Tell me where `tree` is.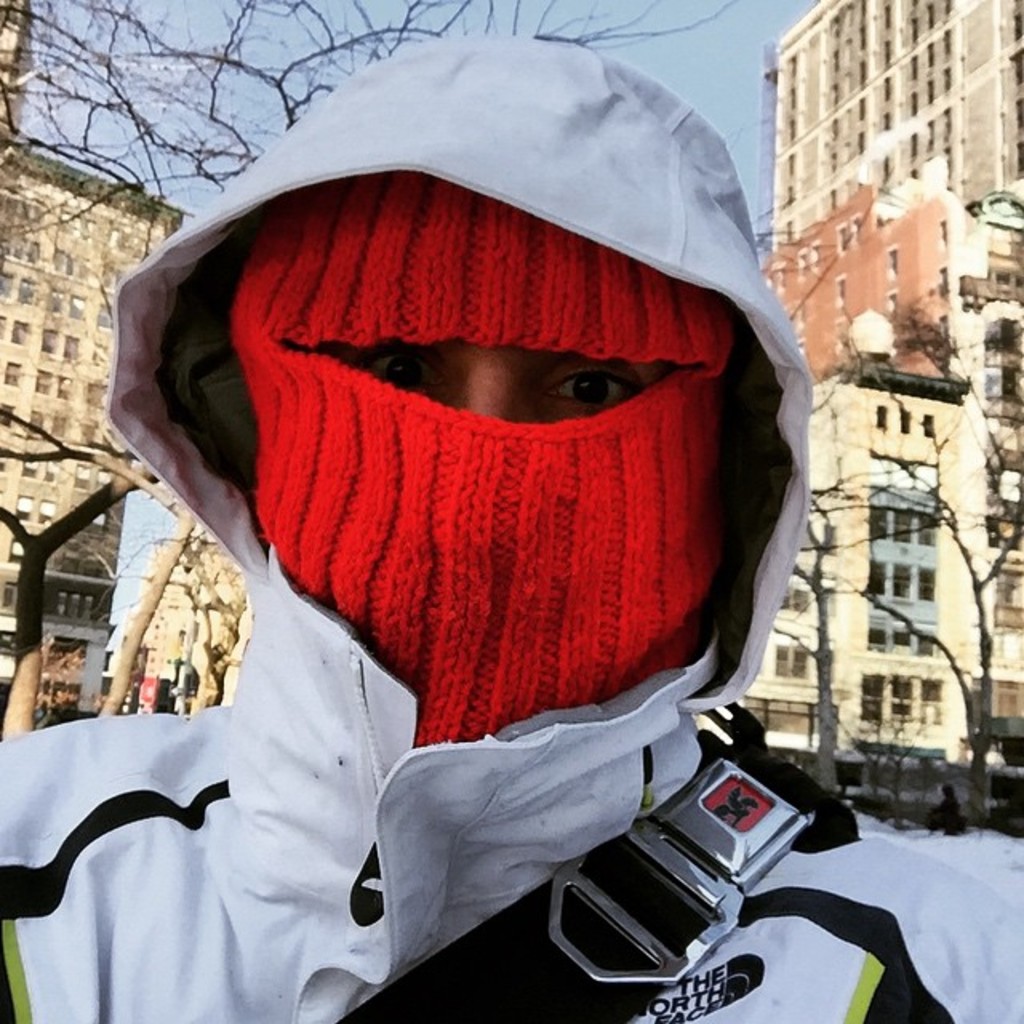
`tree` is at (768,195,1022,827).
